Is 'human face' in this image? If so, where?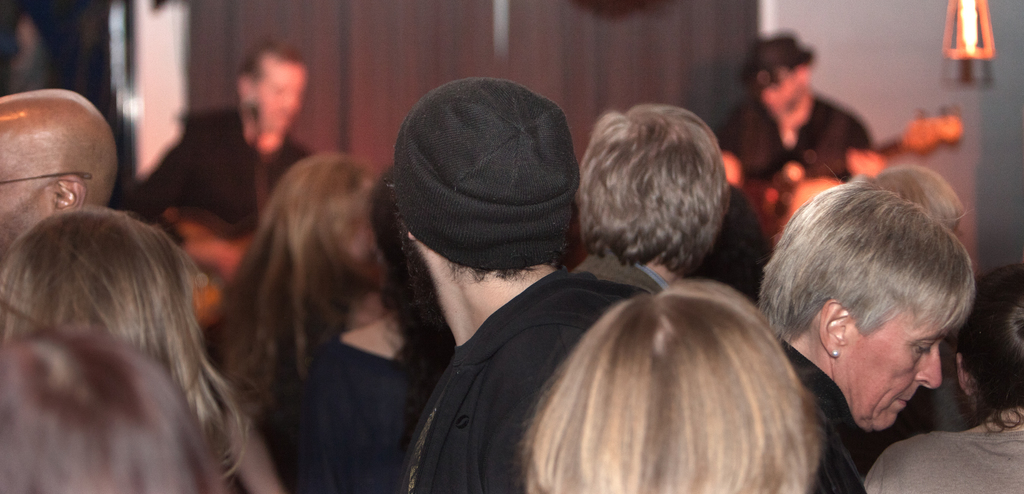
Yes, at [left=0, top=159, right=54, bottom=250].
